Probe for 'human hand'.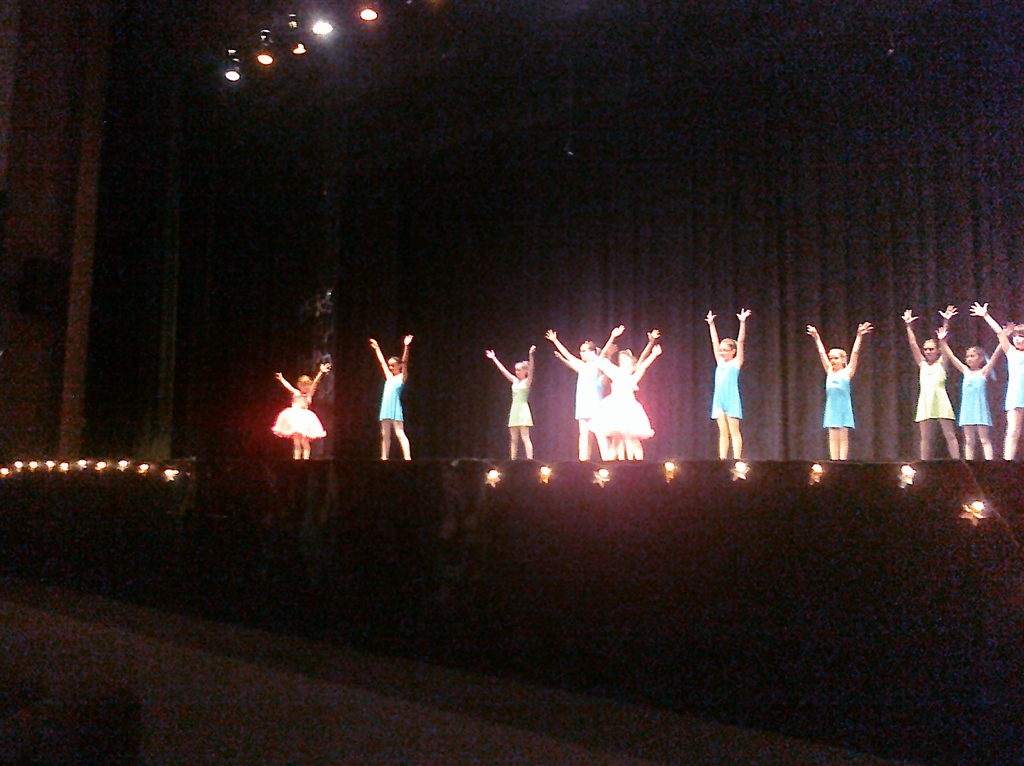
Probe result: box(704, 304, 712, 328).
